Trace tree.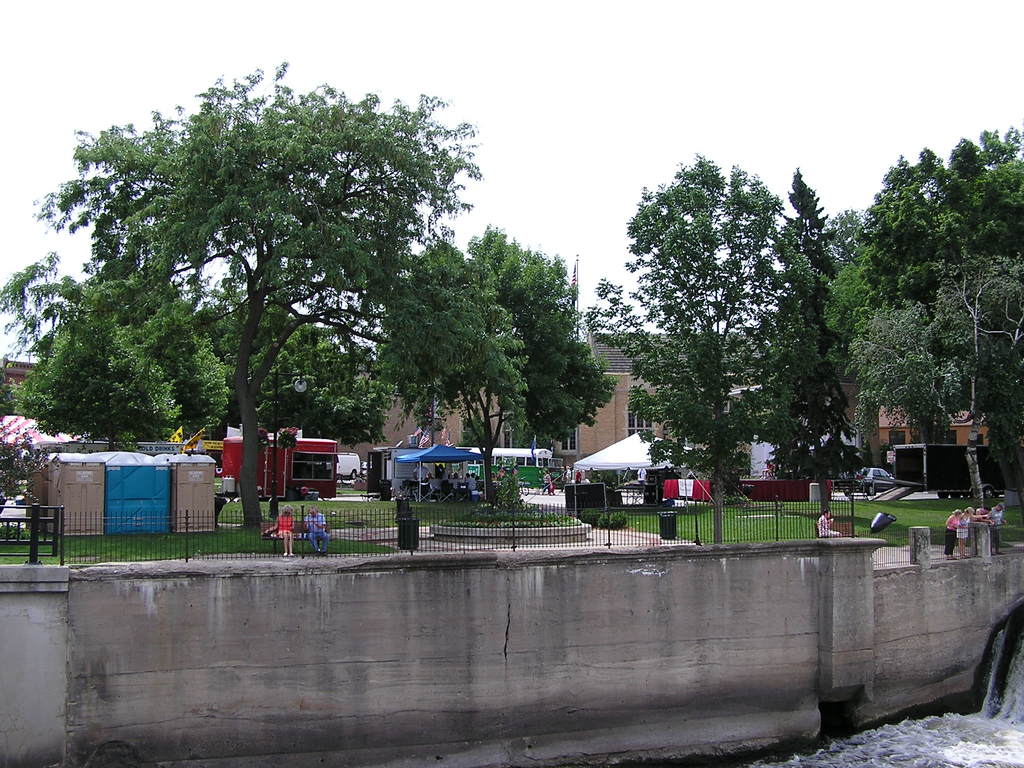
Traced to 0,262,233,466.
